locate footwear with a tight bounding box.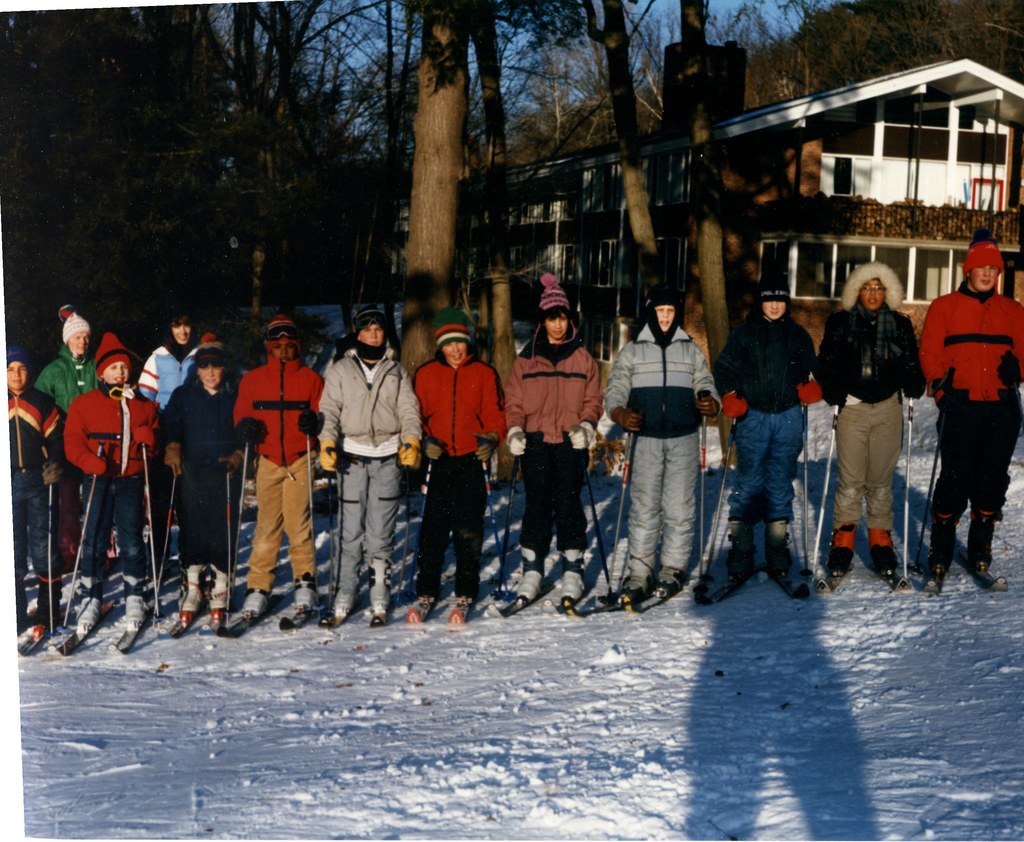
box(764, 522, 790, 576).
